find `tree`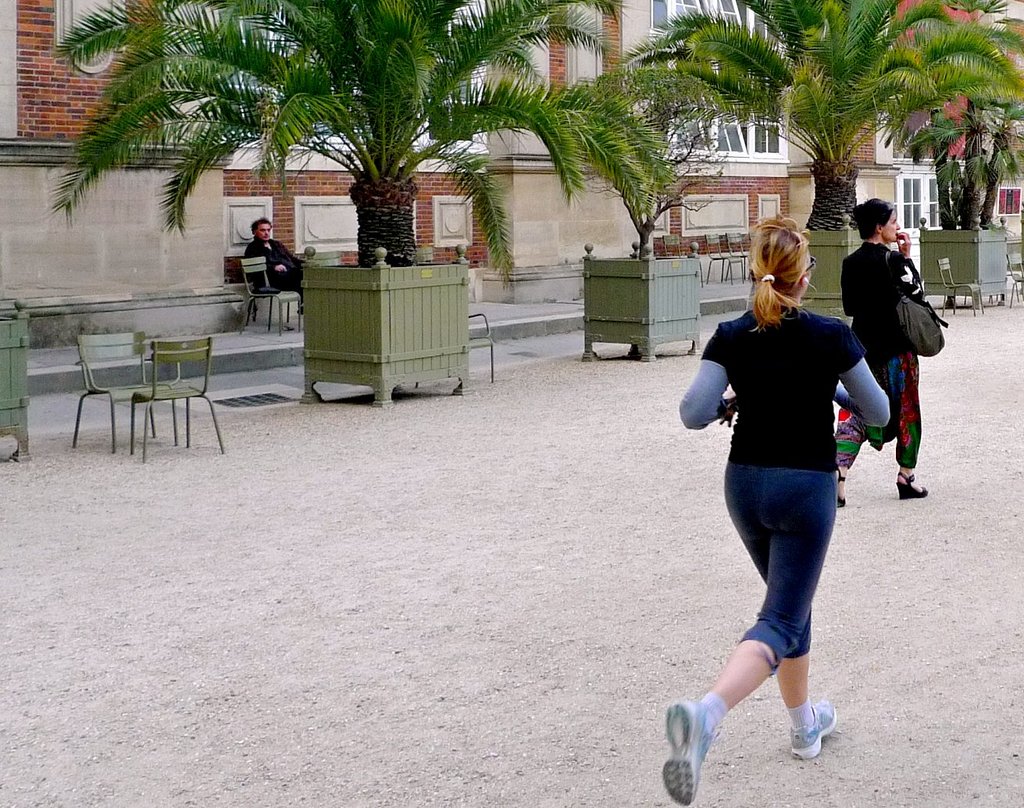
[x1=623, y1=0, x2=1023, y2=231]
